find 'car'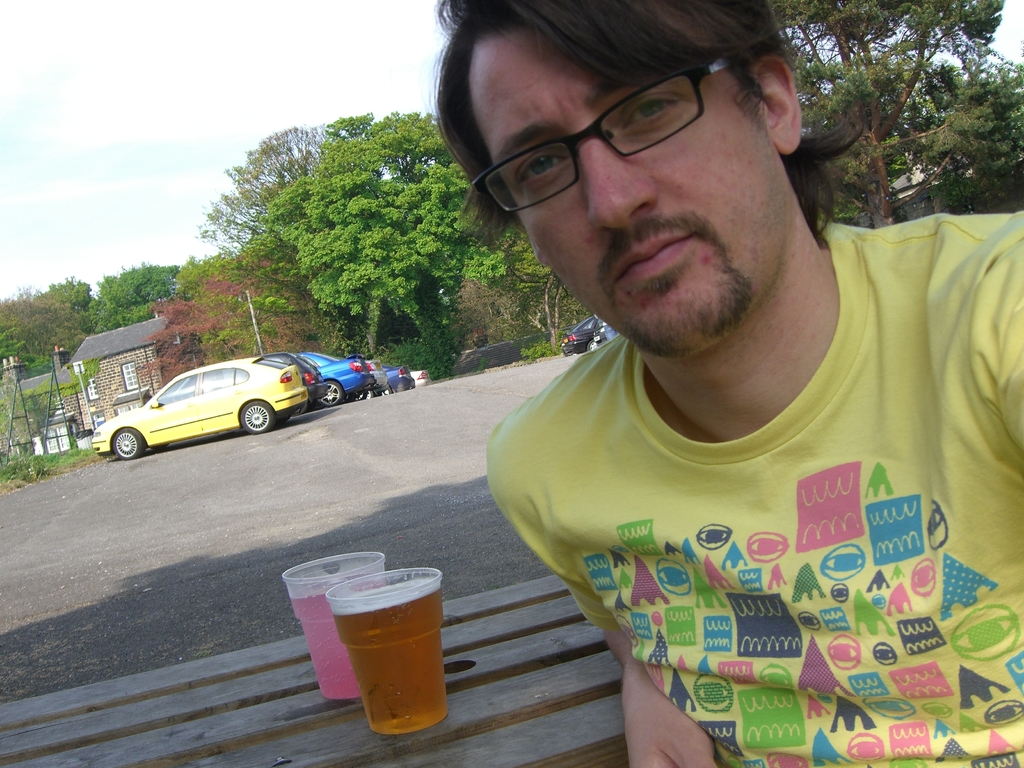
<region>557, 315, 612, 355</region>
